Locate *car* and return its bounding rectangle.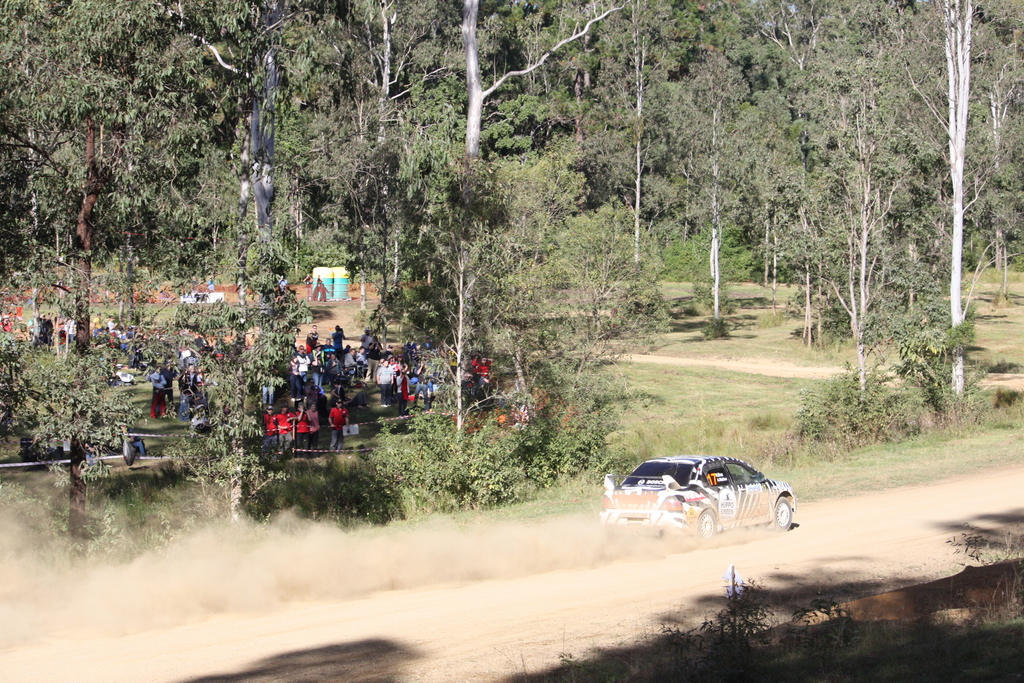
(596, 451, 792, 543).
